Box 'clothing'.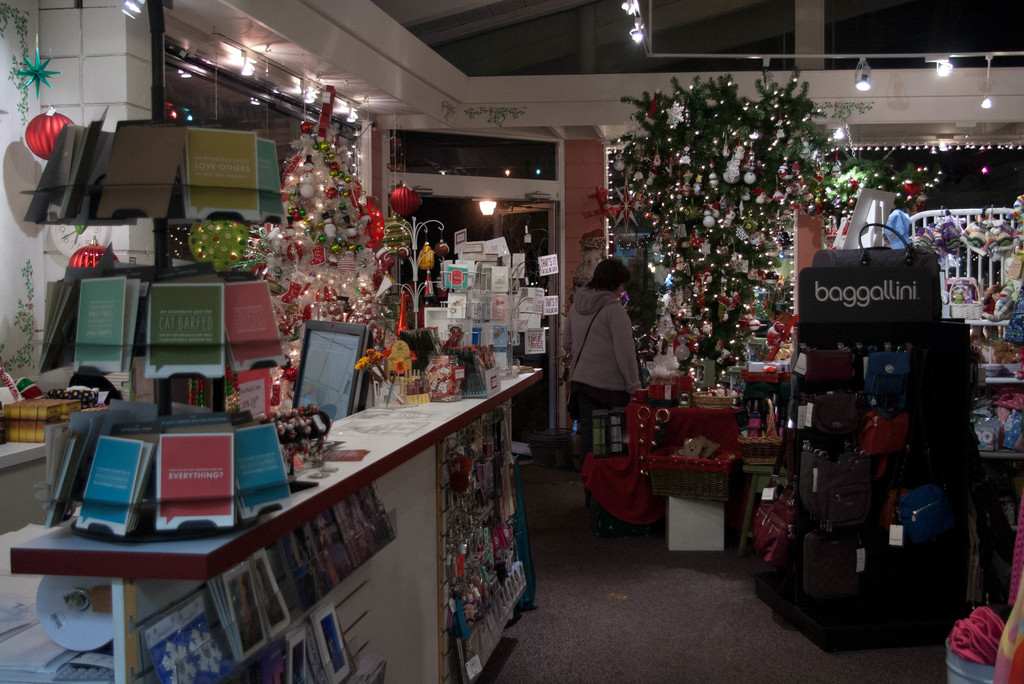
<region>567, 249, 656, 437</region>.
